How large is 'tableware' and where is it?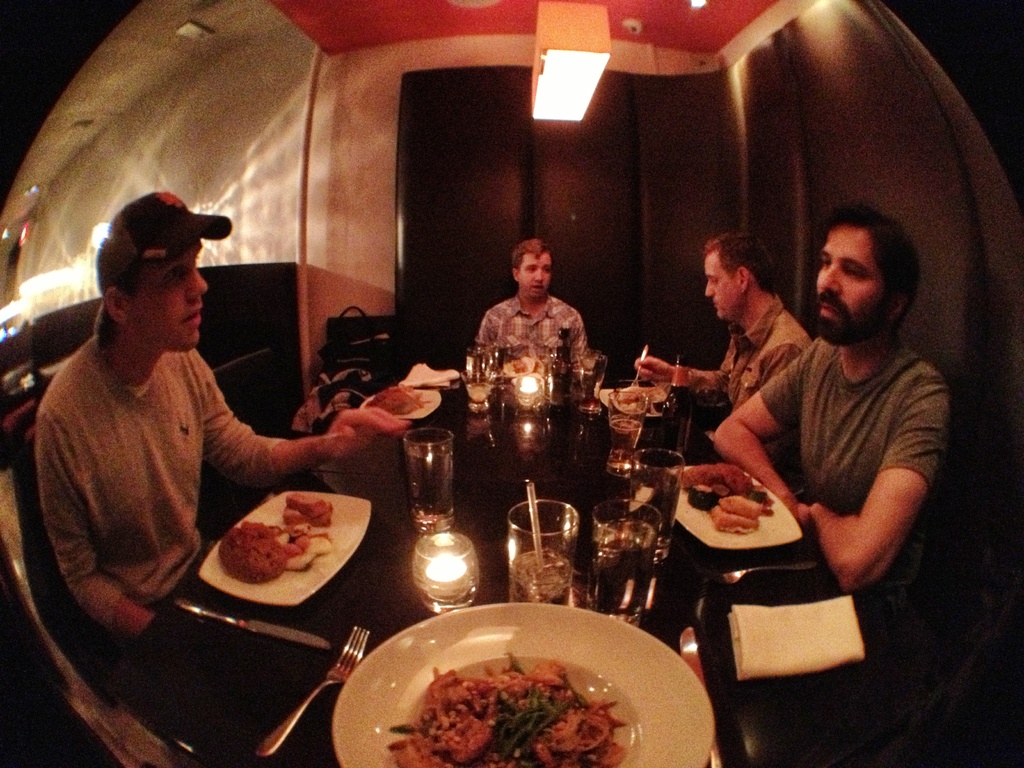
Bounding box: box=[516, 373, 547, 408].
